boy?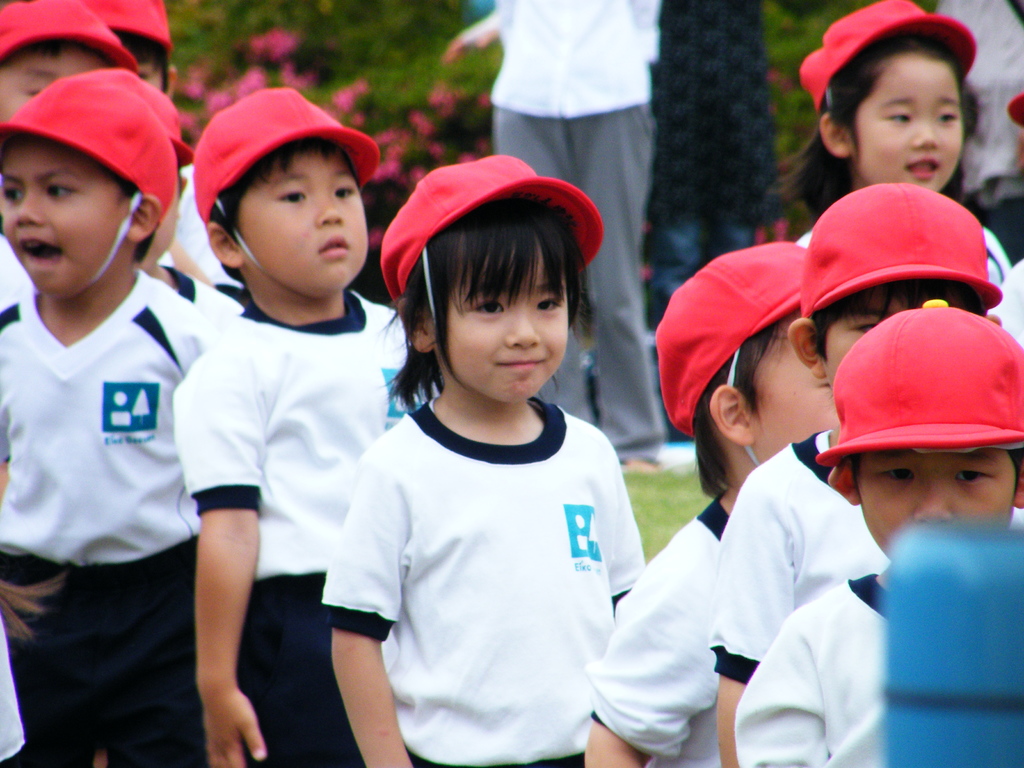
731, 292, 1023, 767
